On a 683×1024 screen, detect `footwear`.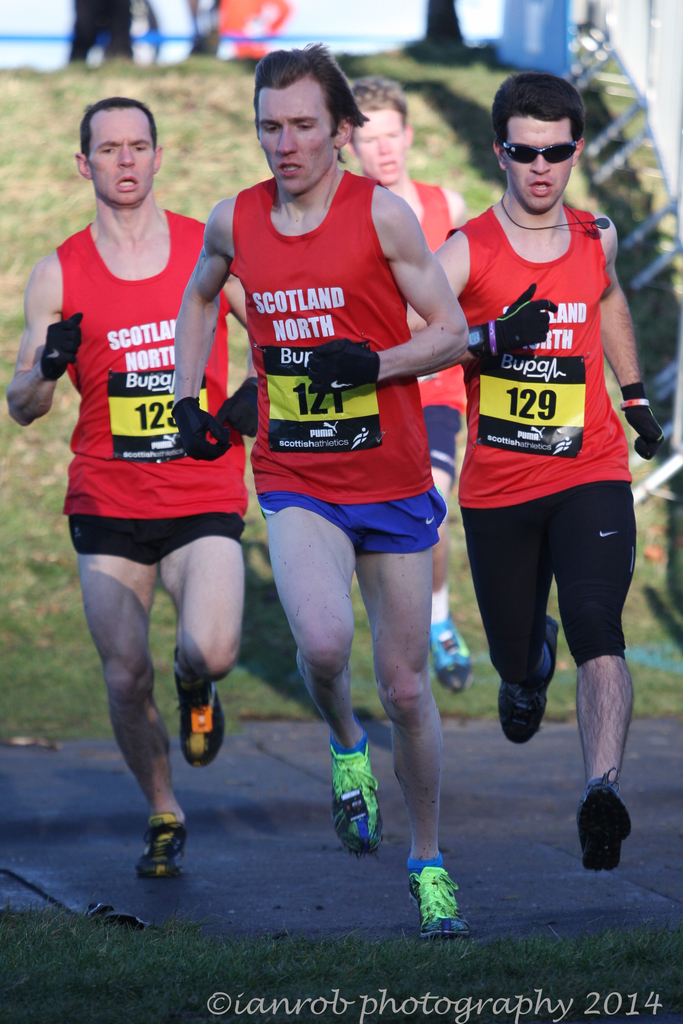
[left=430, top=616, right=470, bottom=699].
